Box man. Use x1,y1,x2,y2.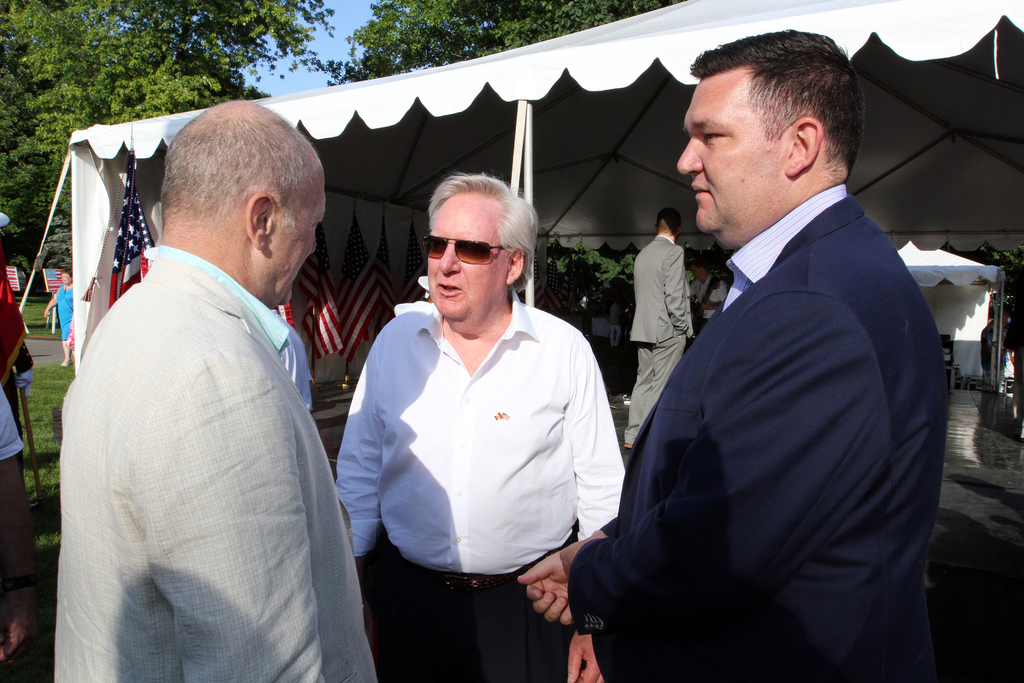
54,97,379,682.
